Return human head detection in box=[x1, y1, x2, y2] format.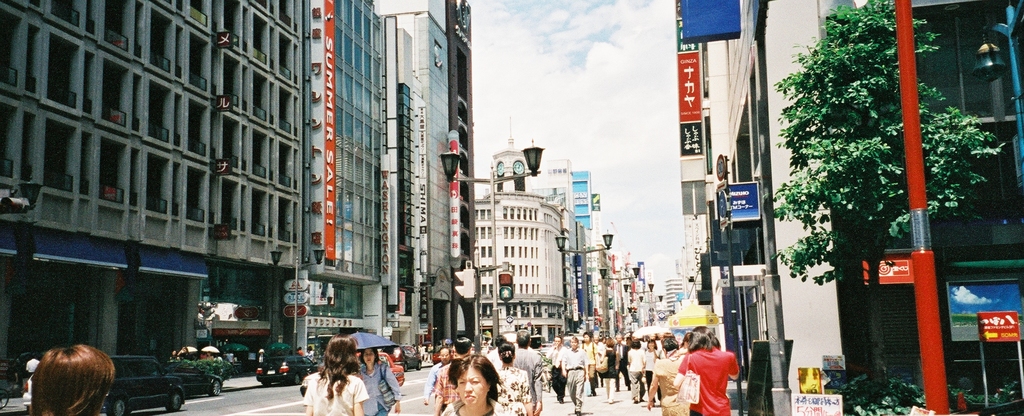
box=[325, 333, 359, 373].
